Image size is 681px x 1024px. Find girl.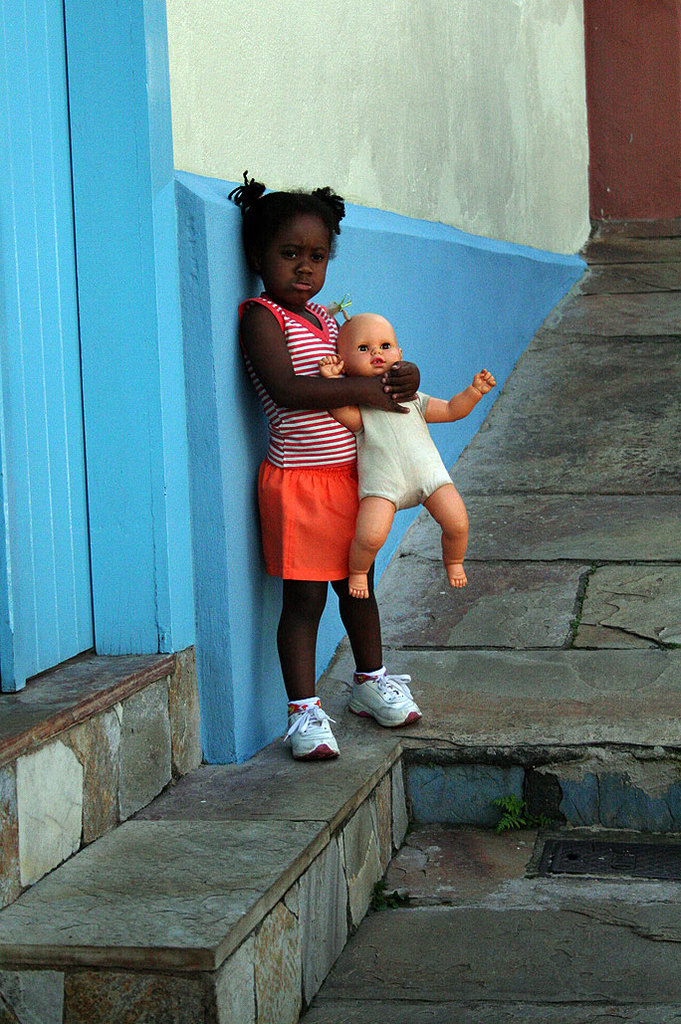
x1=322, y1=307, x2=499, y2=599.
